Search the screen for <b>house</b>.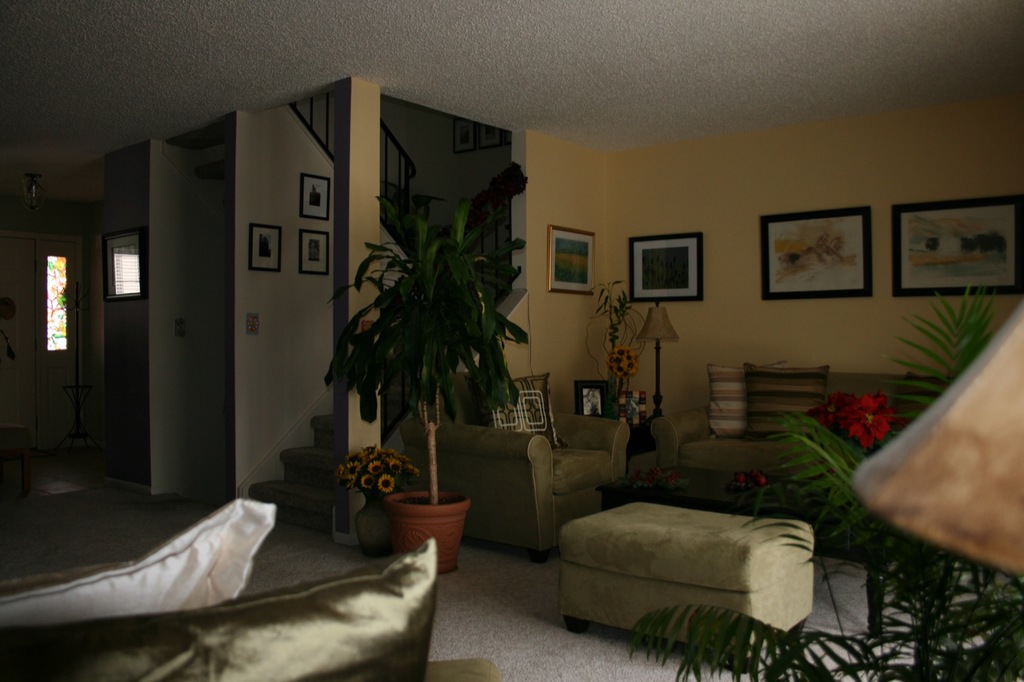
Found at {"x1": 0, "y1": 0, "x2": 1023, "y2": 681}.
